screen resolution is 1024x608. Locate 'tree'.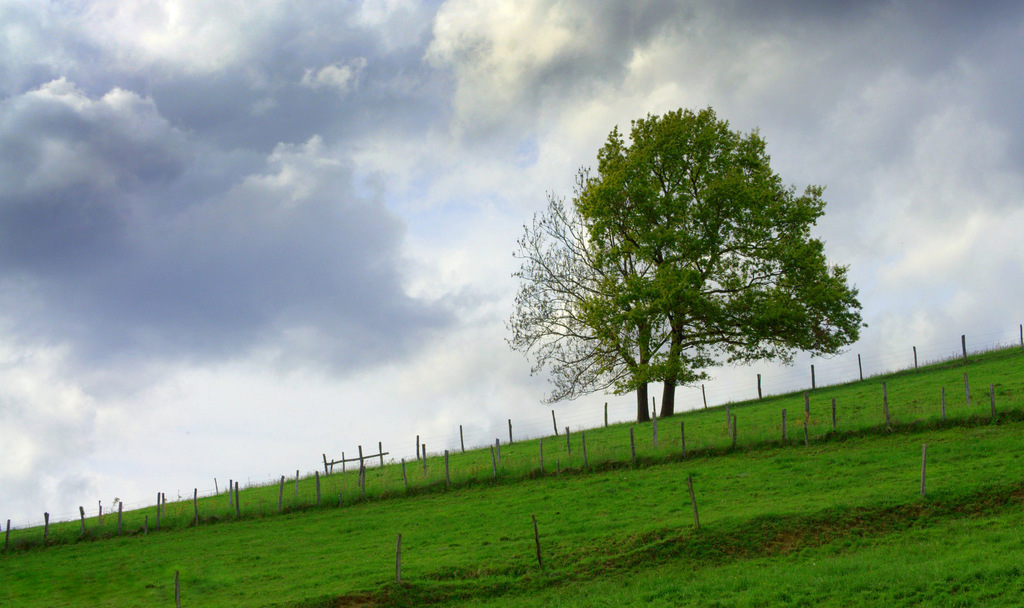
506:199:707:421.
